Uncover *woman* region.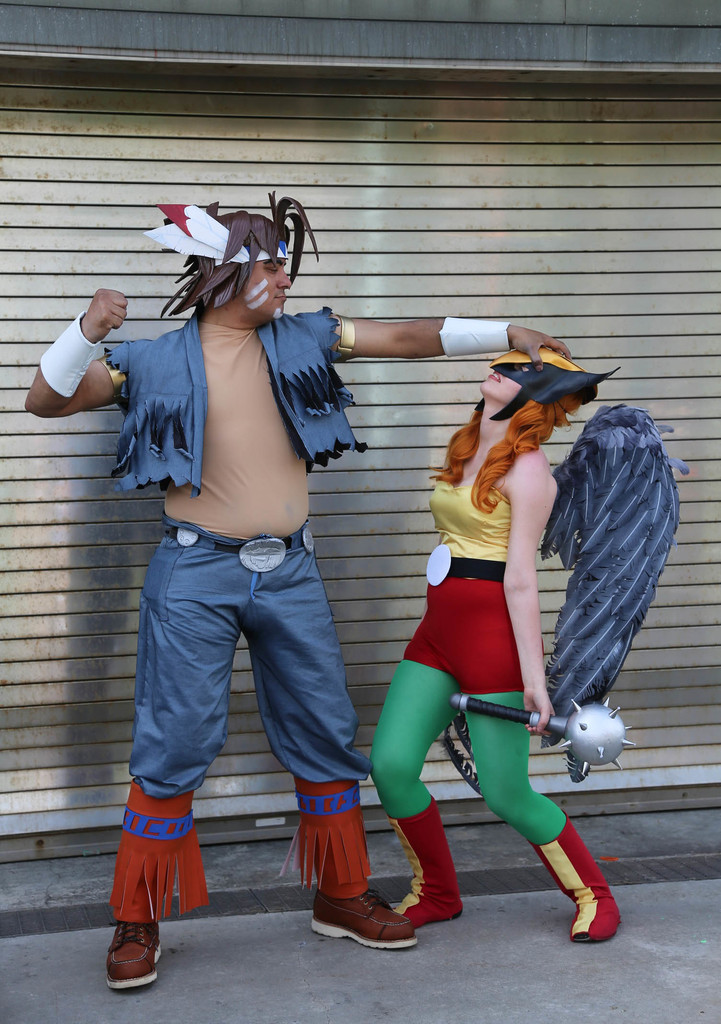
Uncovered: box(385, 322, 617, 930).
